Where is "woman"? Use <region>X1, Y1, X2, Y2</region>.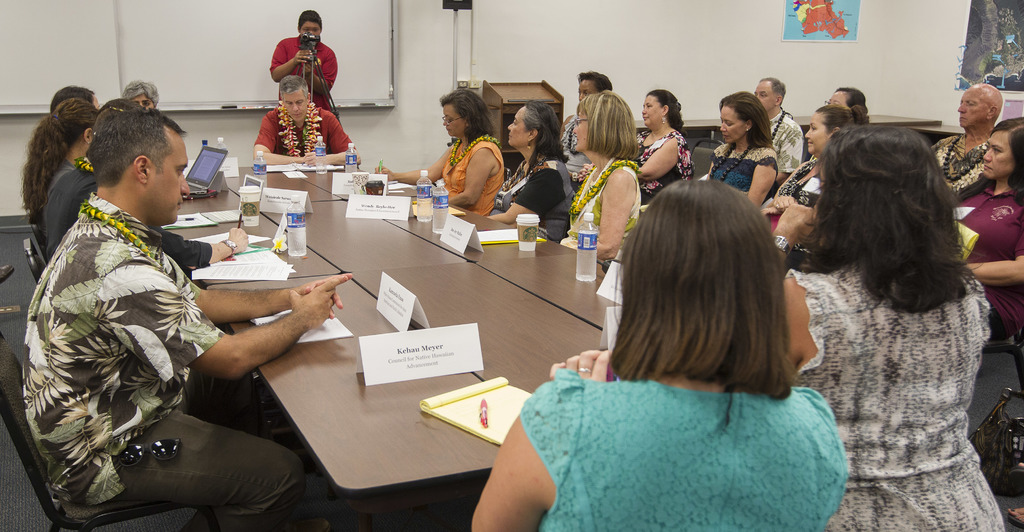
<region>689, 90, 781, 212</region>.
